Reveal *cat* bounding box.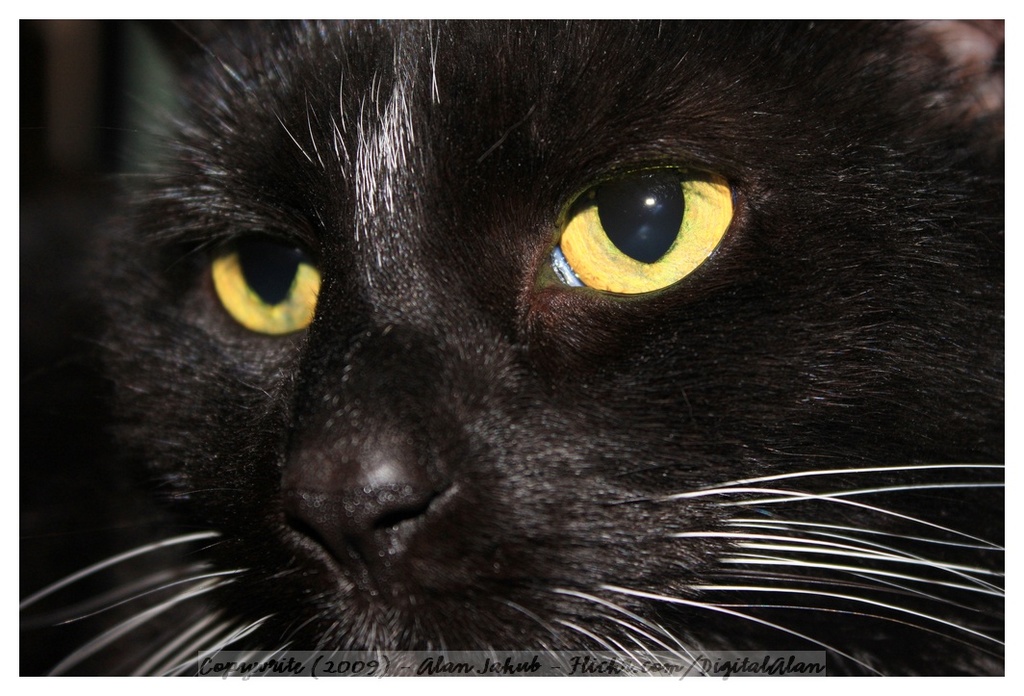
Revealed: box=[0, 0, 1002, 695].
